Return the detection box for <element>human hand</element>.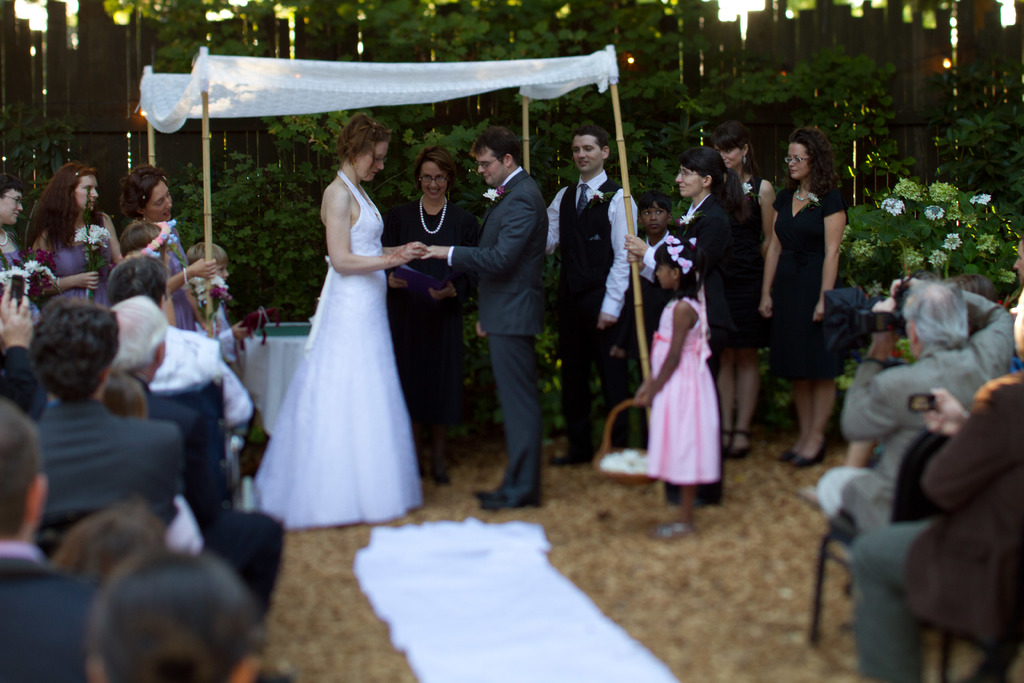
[left=394, top=244, right=403, bottom=254].
